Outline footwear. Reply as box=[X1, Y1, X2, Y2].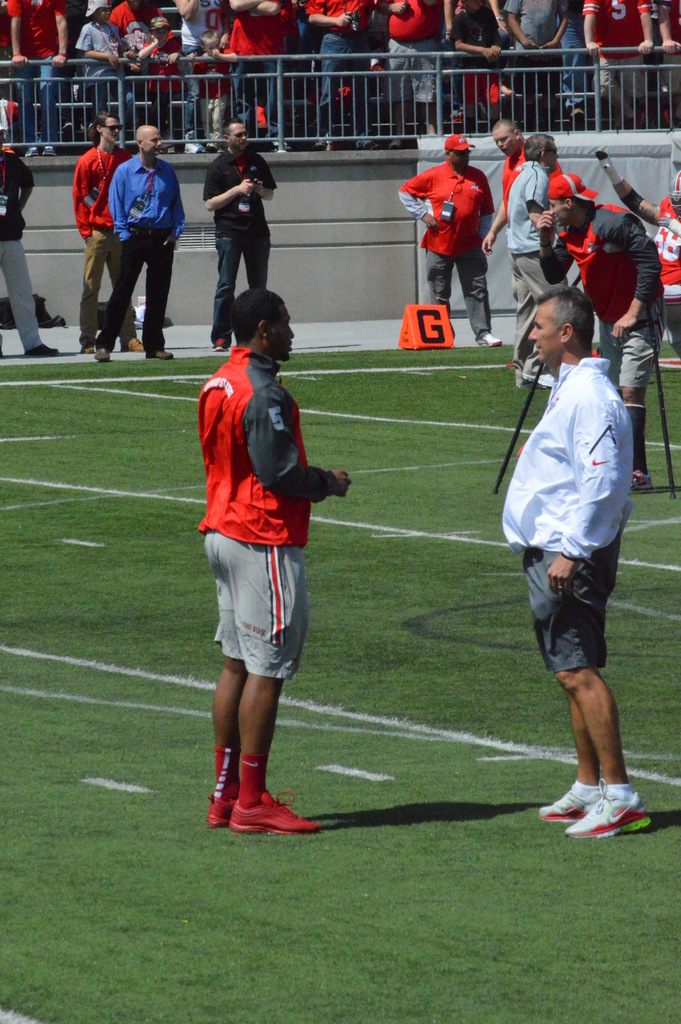
box=[121, 333, 144, 354].
